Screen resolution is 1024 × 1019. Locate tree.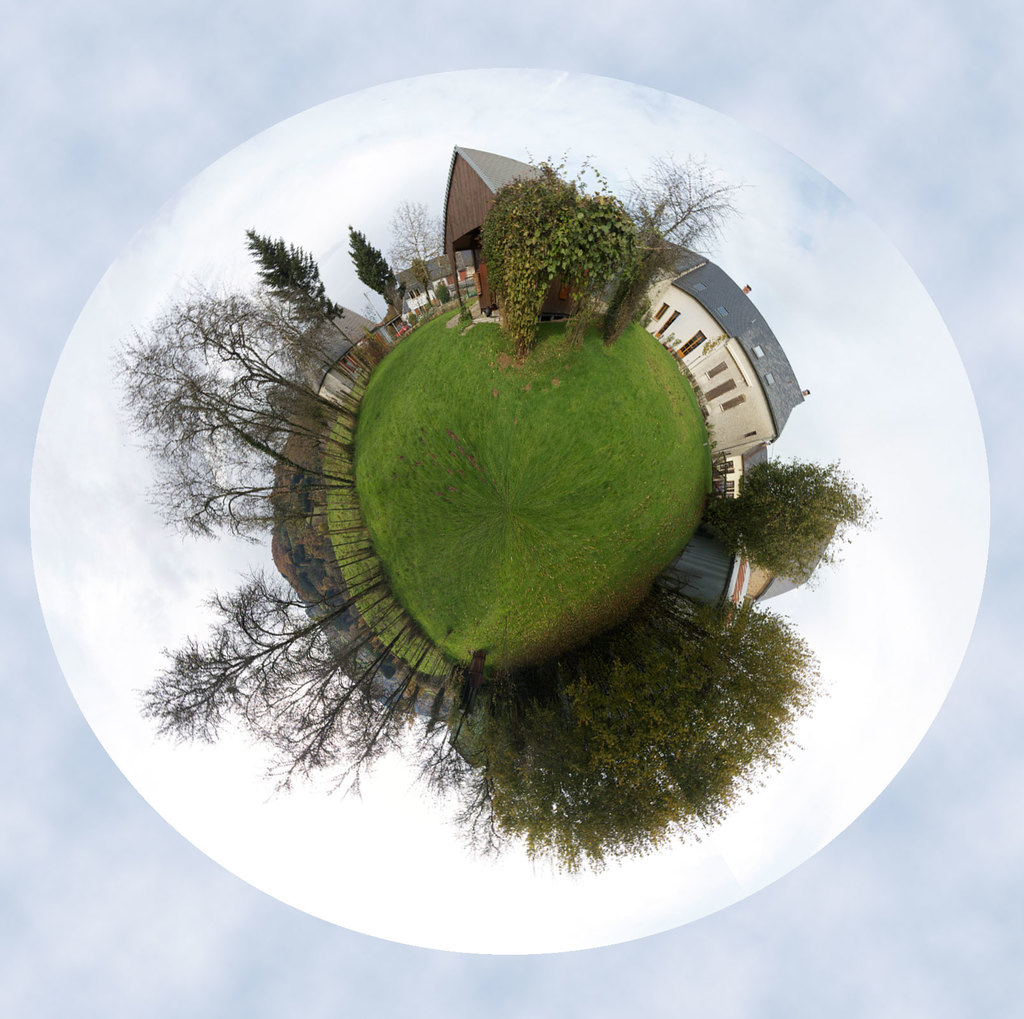
99/281/376/549.
